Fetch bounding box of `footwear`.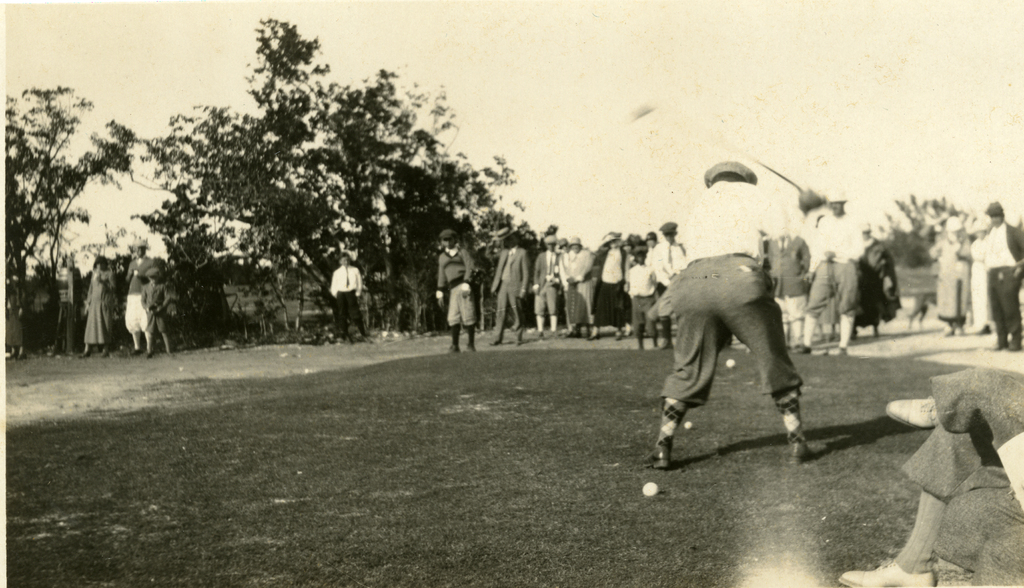
Bbox: rect(333, 336, 343, 347).
